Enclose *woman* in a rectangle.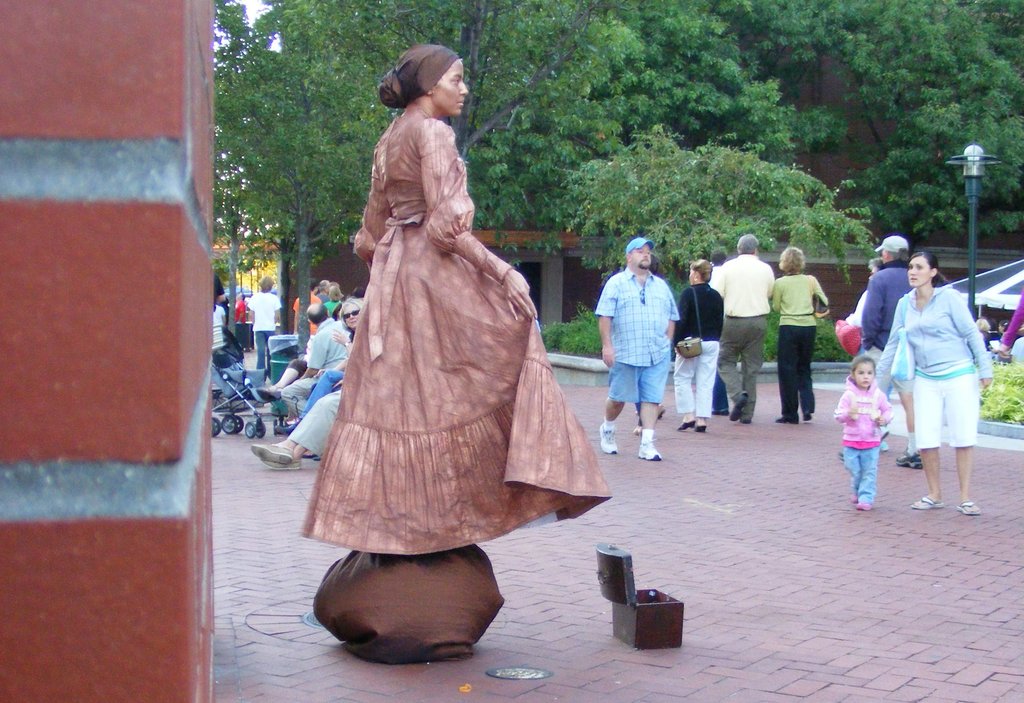
region(308, 67, 589, 627).
